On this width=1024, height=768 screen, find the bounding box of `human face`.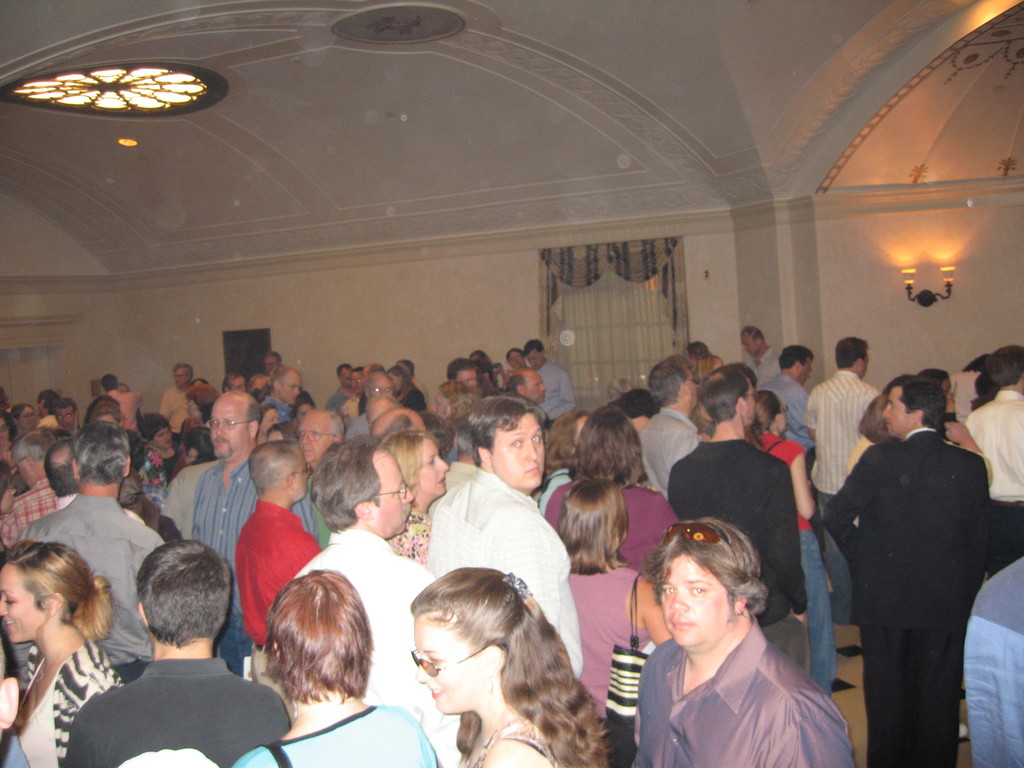
Bounding box: (x1=279, y1=373, x2=301, y2=405).
